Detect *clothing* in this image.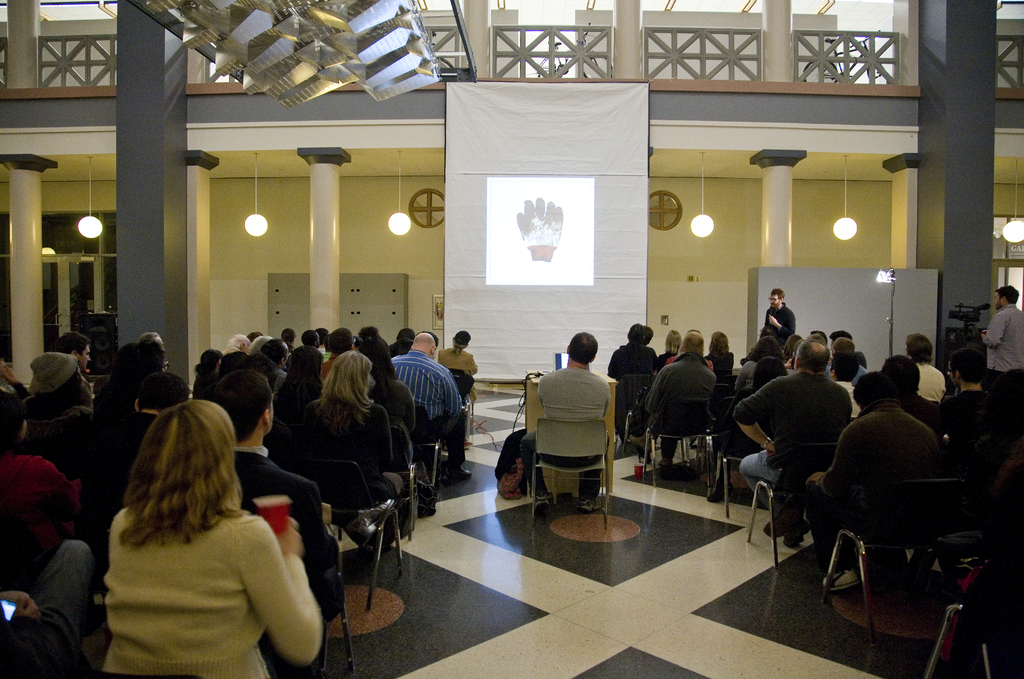
Detection: (x1=516, y1=366, x2=618, y2=482).
